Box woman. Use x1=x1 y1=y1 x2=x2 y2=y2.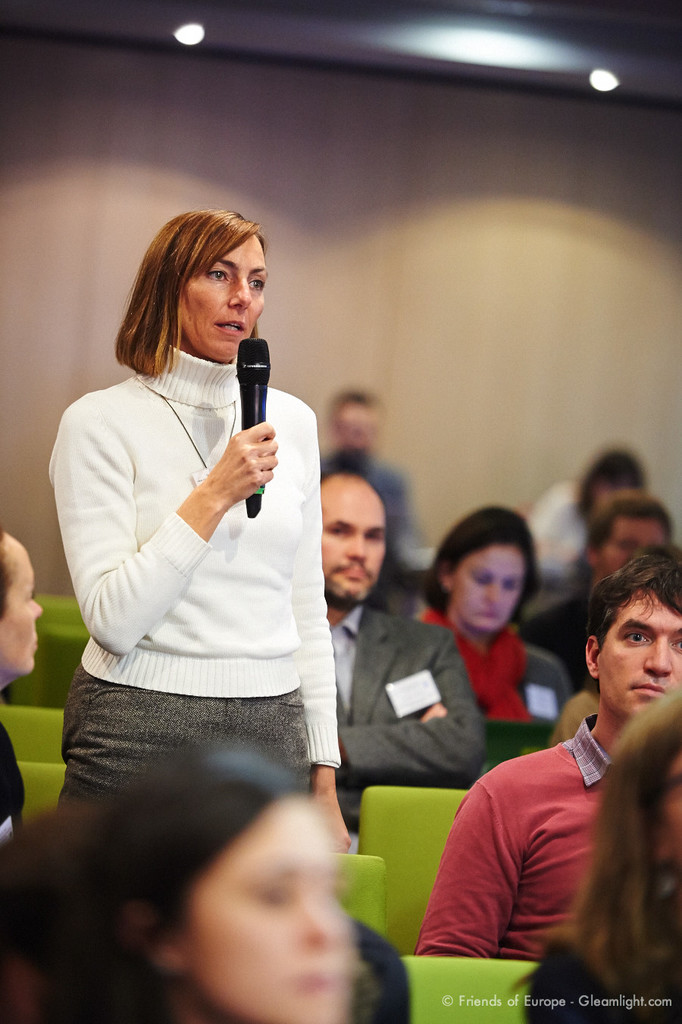
x1=0 y1=743 x2=371 y2=1023.
